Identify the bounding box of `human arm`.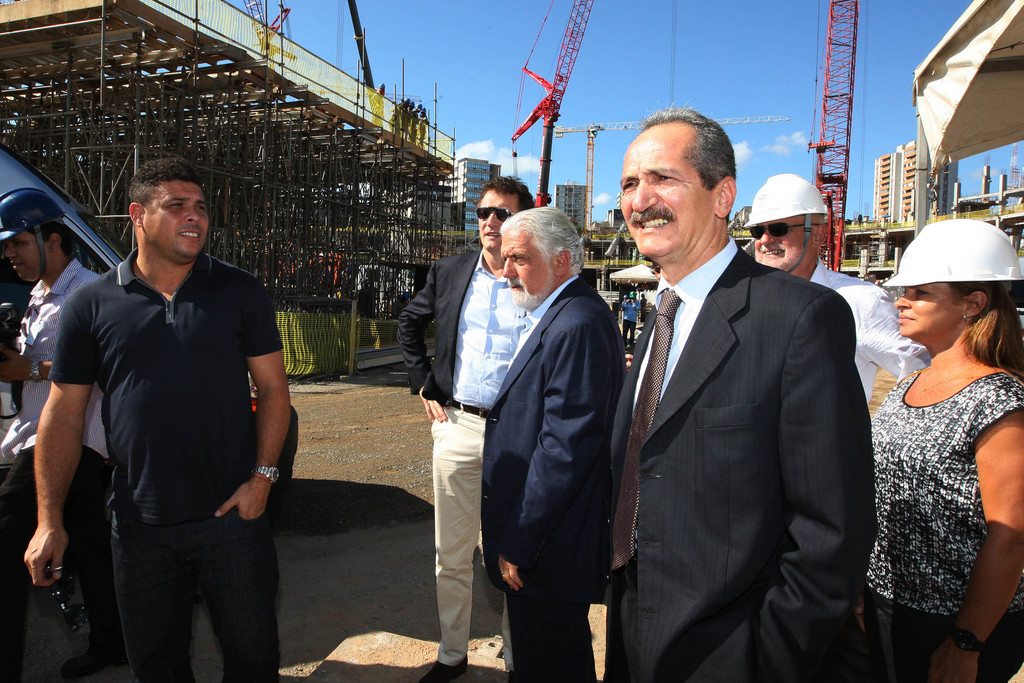
bbox=[752, 284, 881, 682].
